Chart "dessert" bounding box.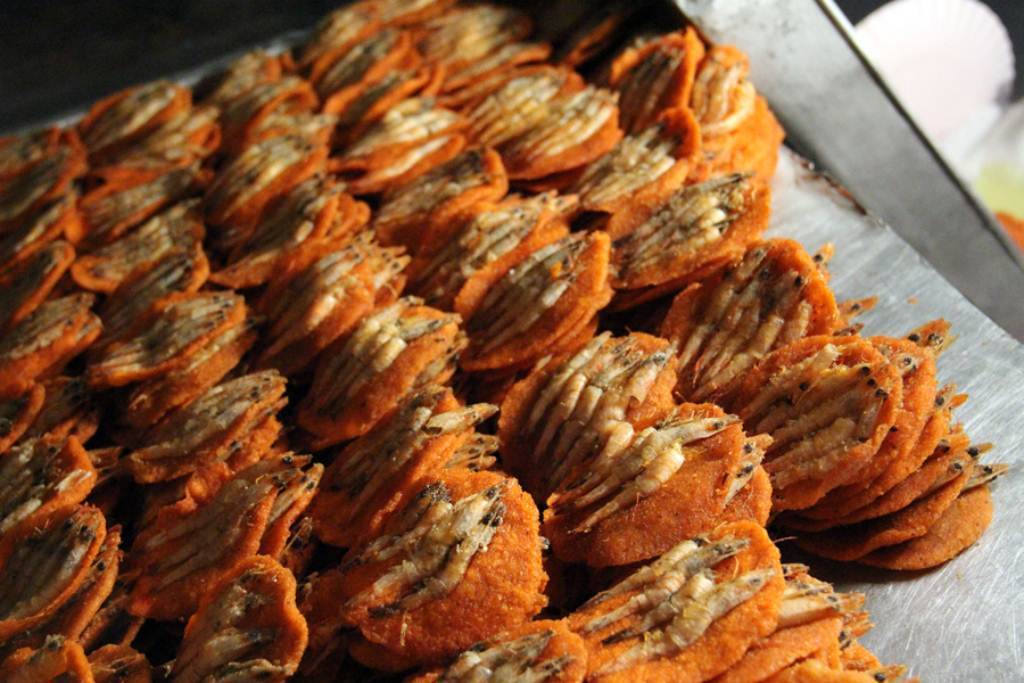
Charted: 556,518,780,682.
